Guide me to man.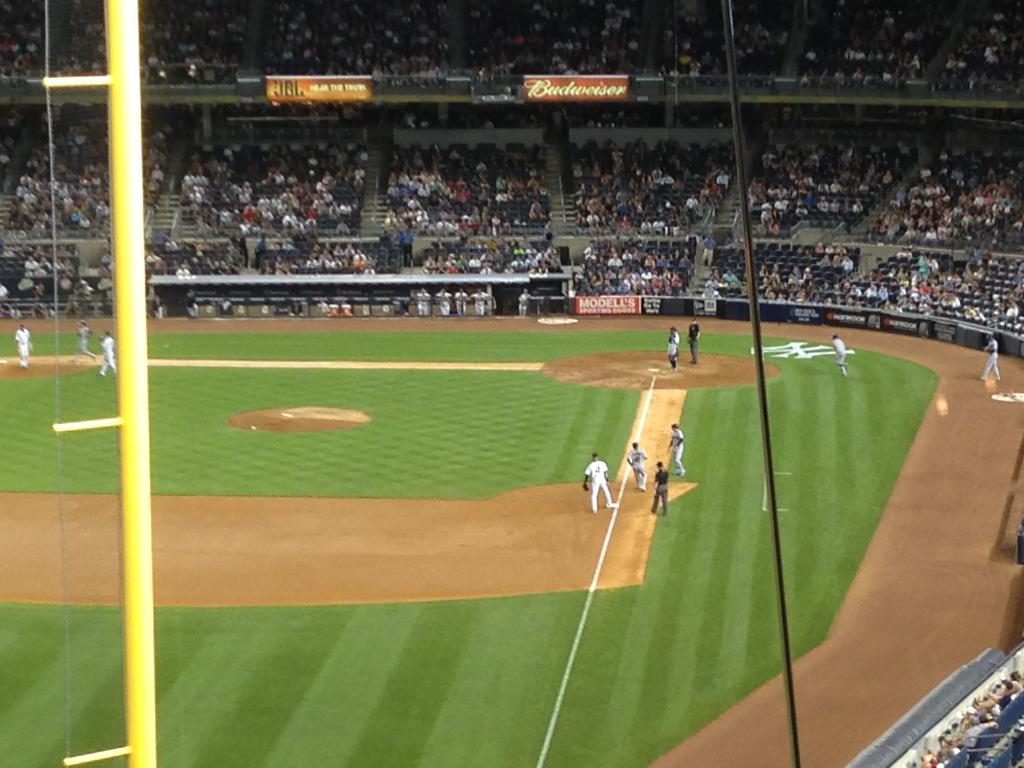
Guidance: box=[102, 332, 121, 378].
